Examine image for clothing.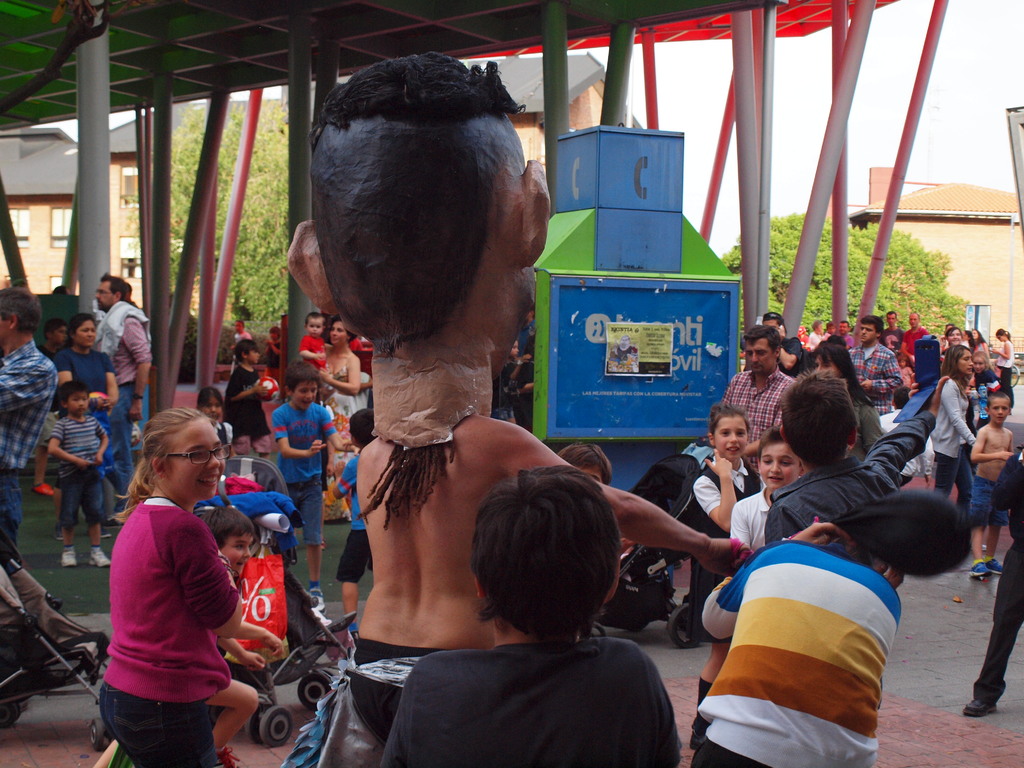
Examination result: box=[222, 364, 273, 451].
